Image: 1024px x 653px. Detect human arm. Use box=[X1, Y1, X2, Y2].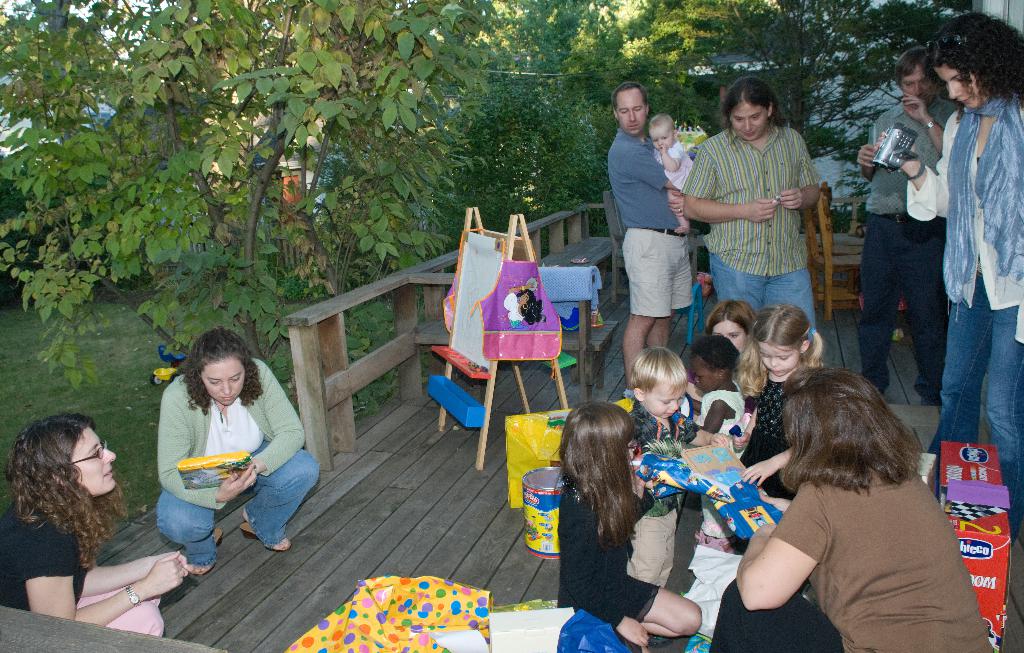
box=[776, 129, 827, 210].
